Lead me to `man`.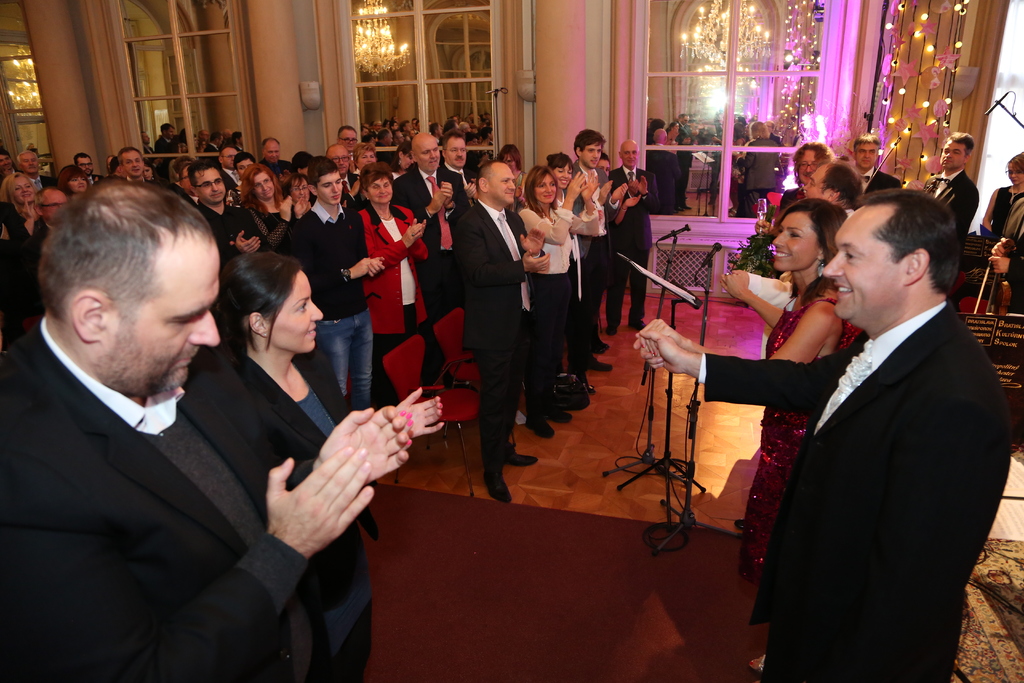
Lead to (x1=194, y1=158, x2=271, y2=253).
